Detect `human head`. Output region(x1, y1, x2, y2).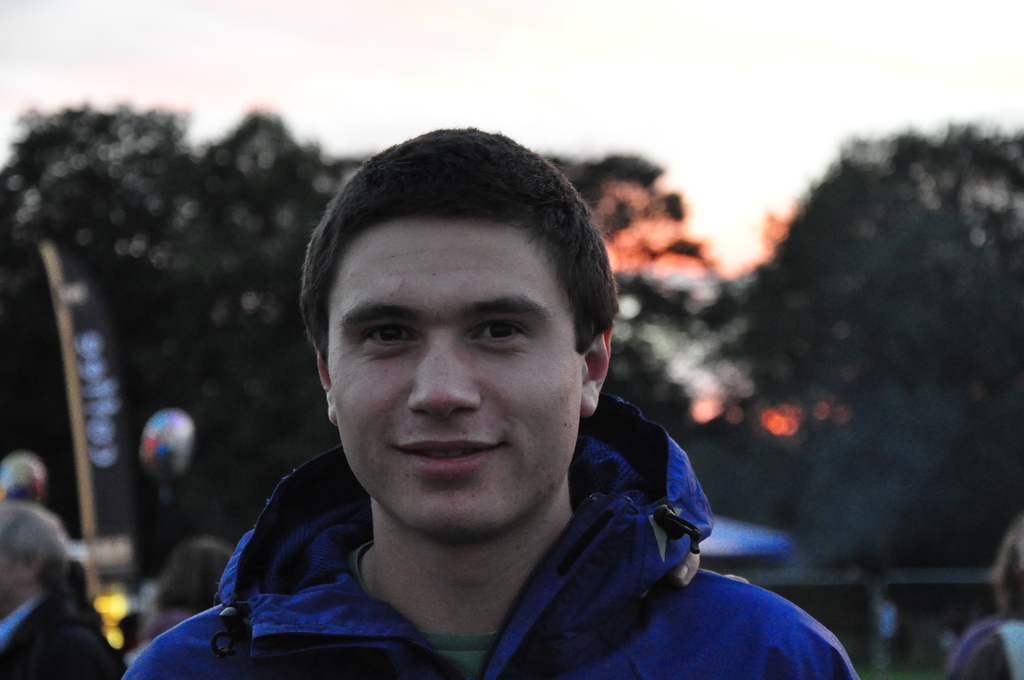
region(155, 539, 230, 610).
